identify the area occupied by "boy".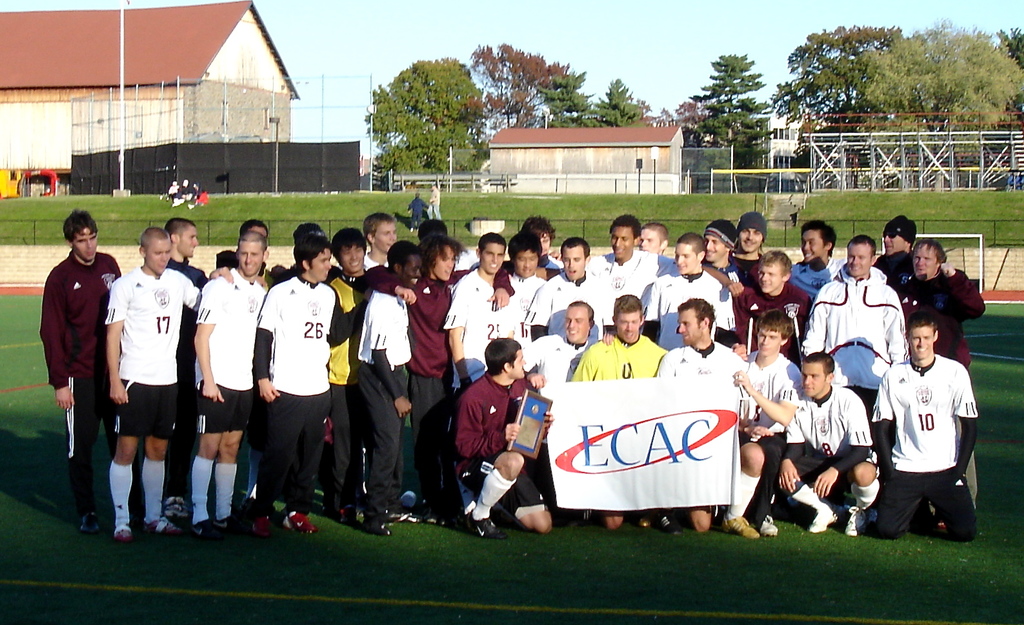
Area: [left=735, top=322, right=807, bottom=553].
